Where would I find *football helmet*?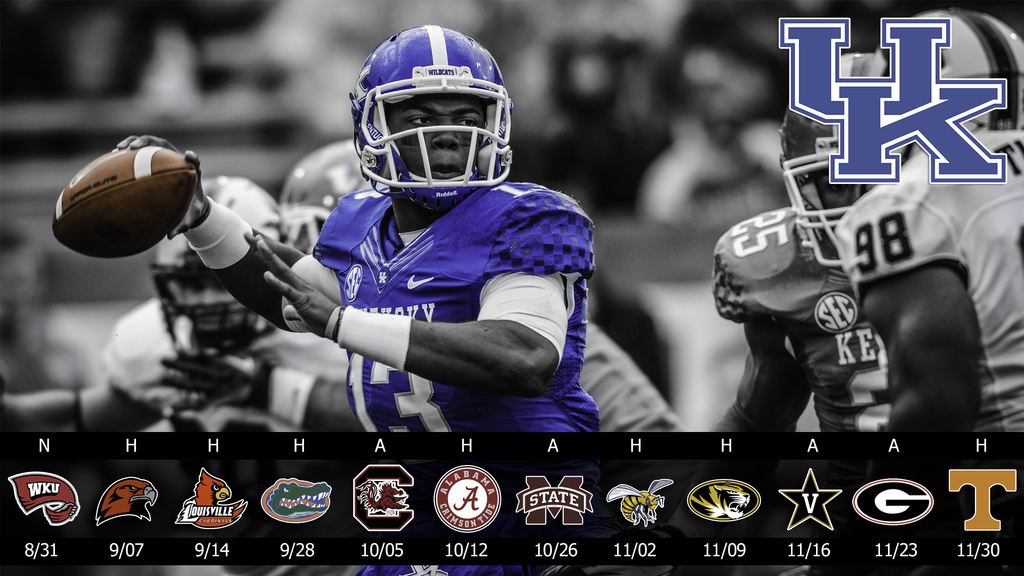
At l=278, t=132, r=374, b=256.
